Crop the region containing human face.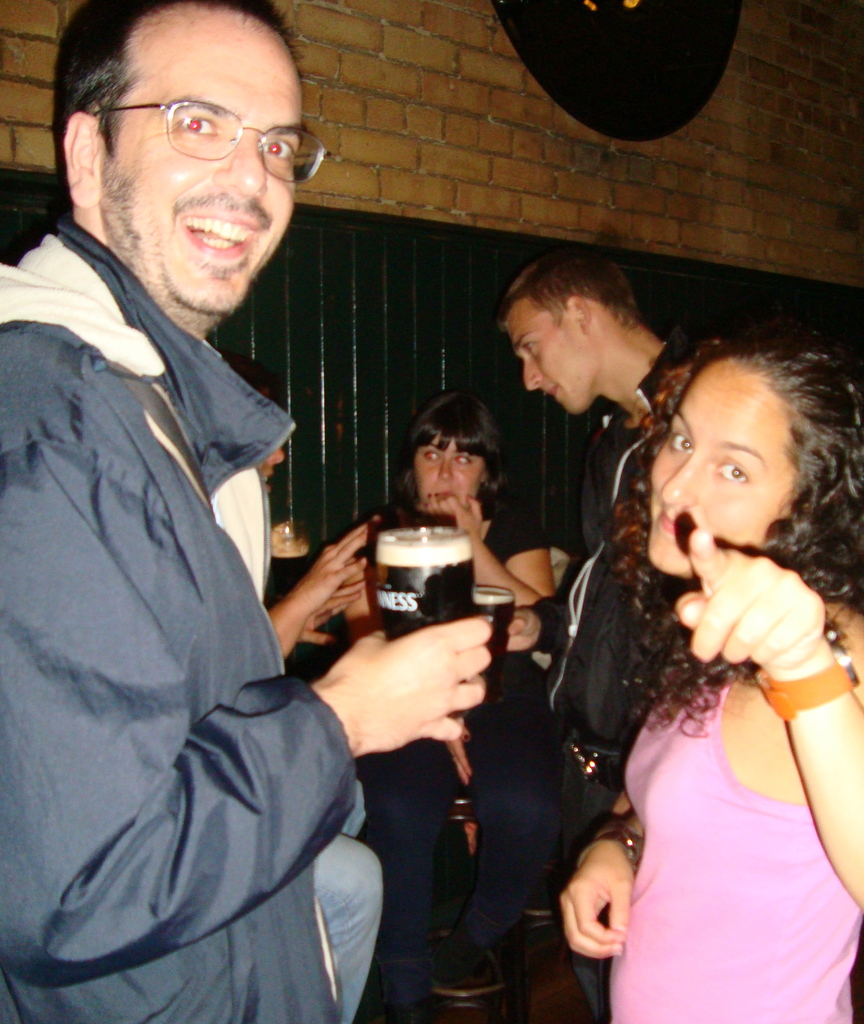
Crop region: left=104, top=33, right=302, bottom=312.
